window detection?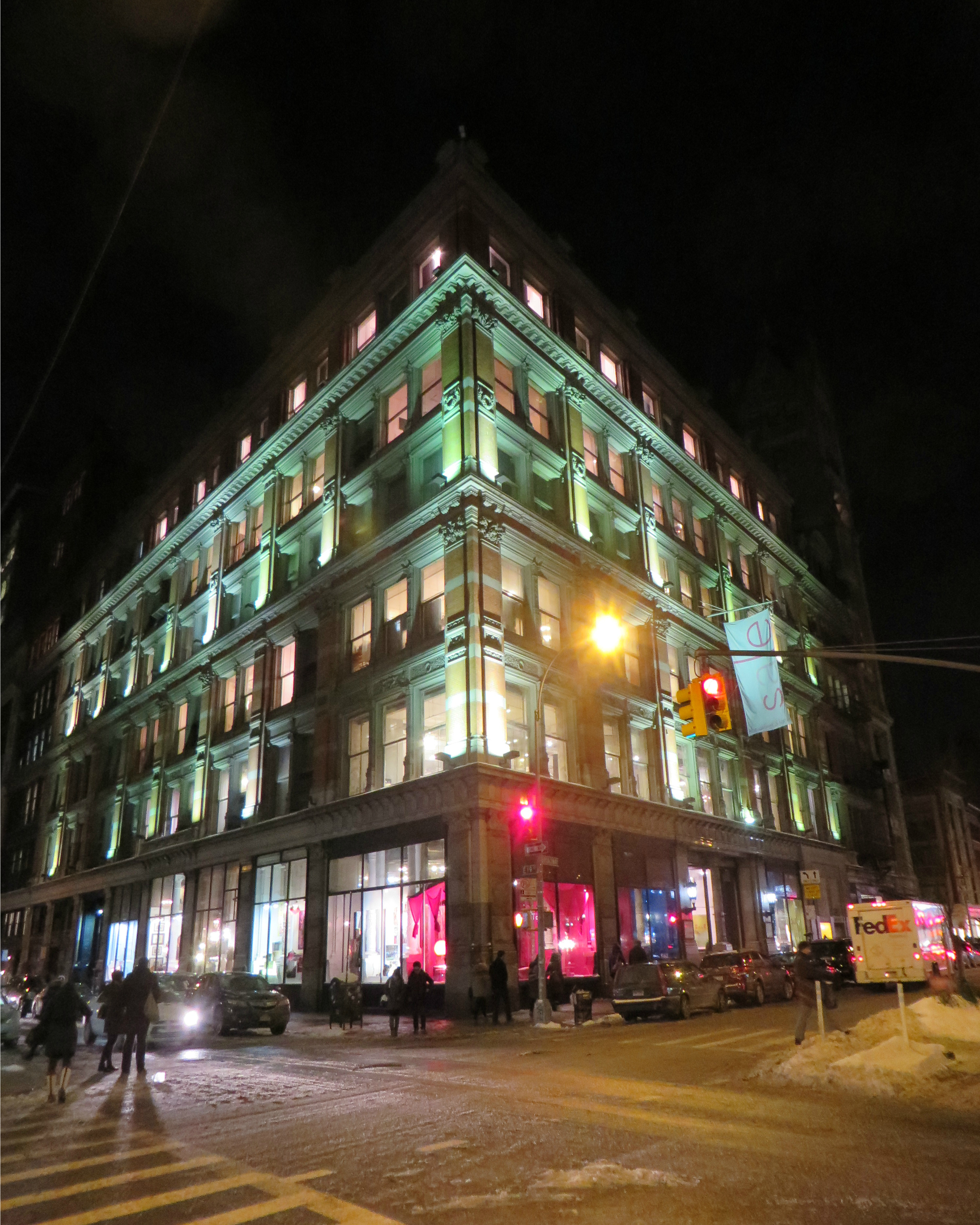
(108,270,141,326)
